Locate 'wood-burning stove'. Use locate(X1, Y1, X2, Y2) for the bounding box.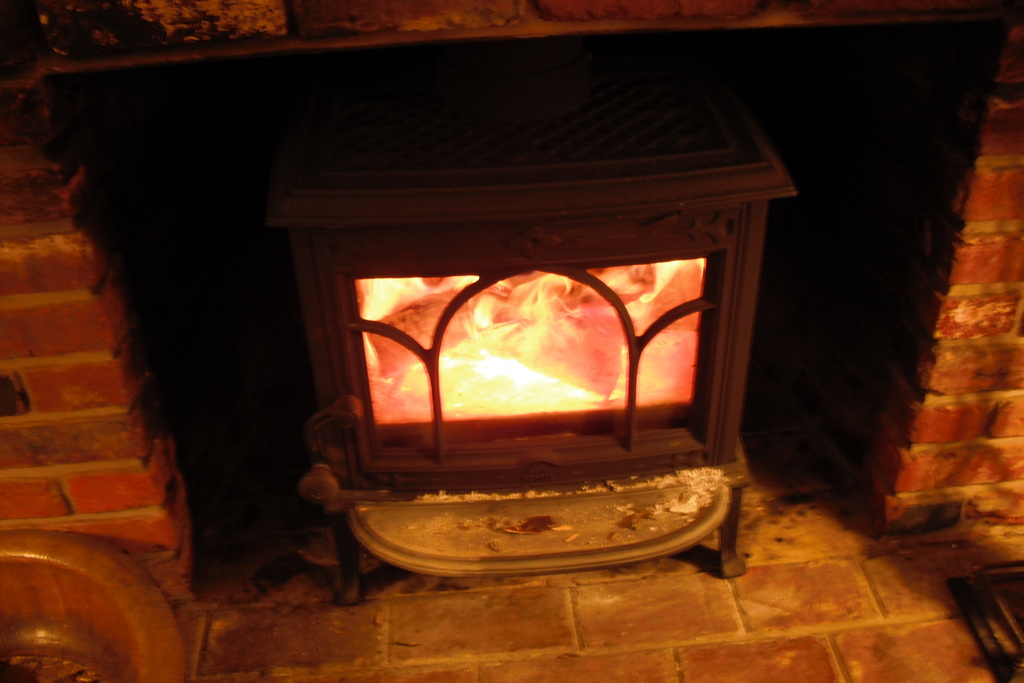
locate(263, 120, 796, 601).
